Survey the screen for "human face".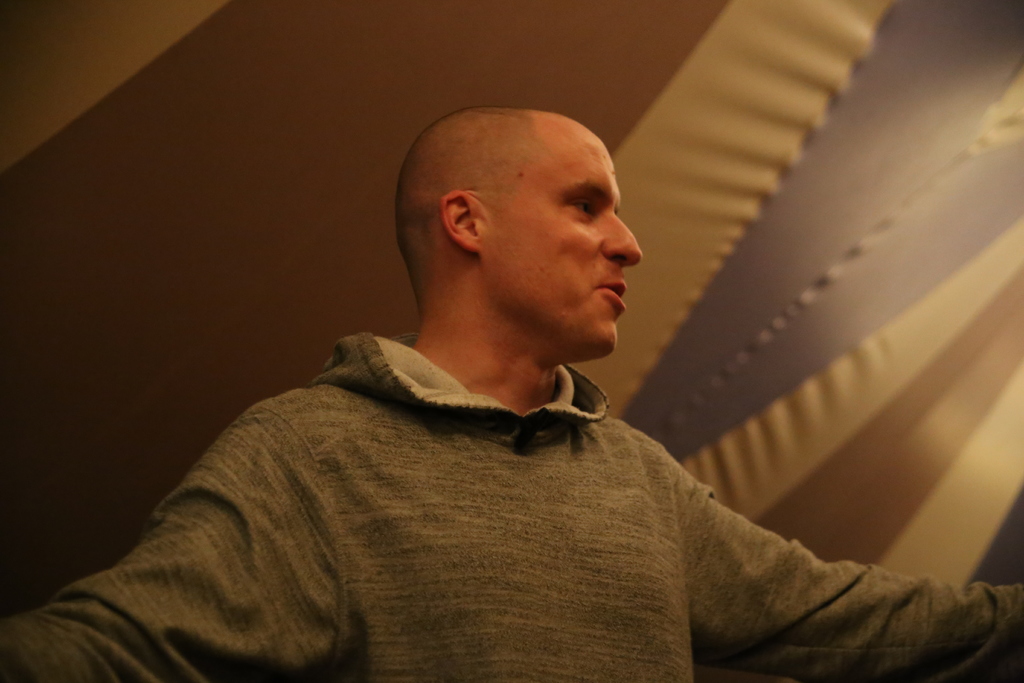
Survey found: l=484, t=133, r=640, b=356.
